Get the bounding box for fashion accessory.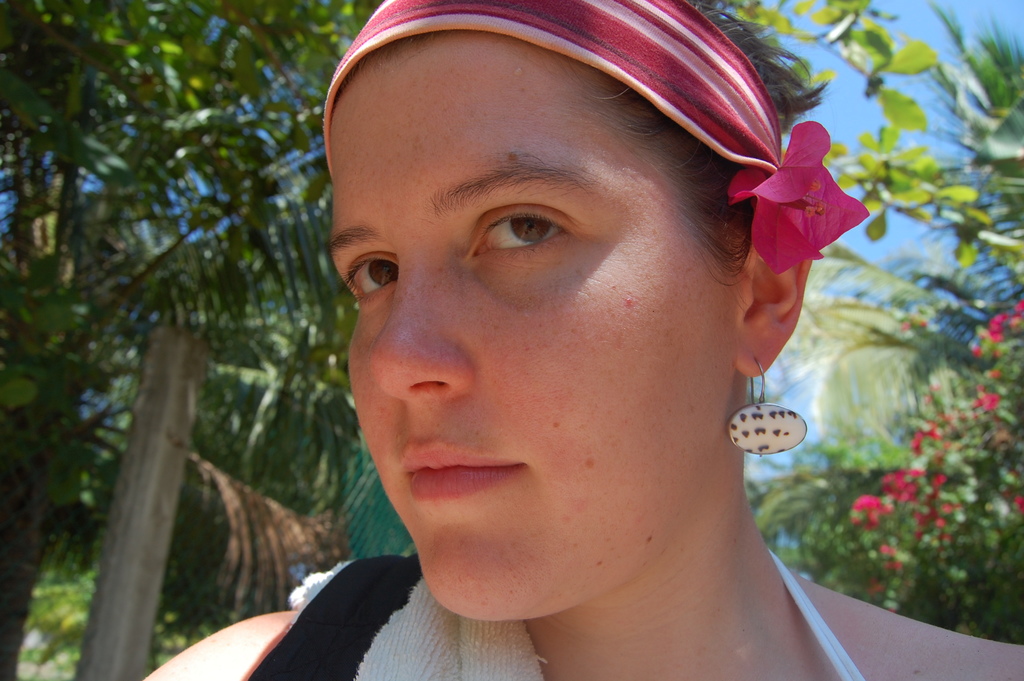
(723,354,812,456).
